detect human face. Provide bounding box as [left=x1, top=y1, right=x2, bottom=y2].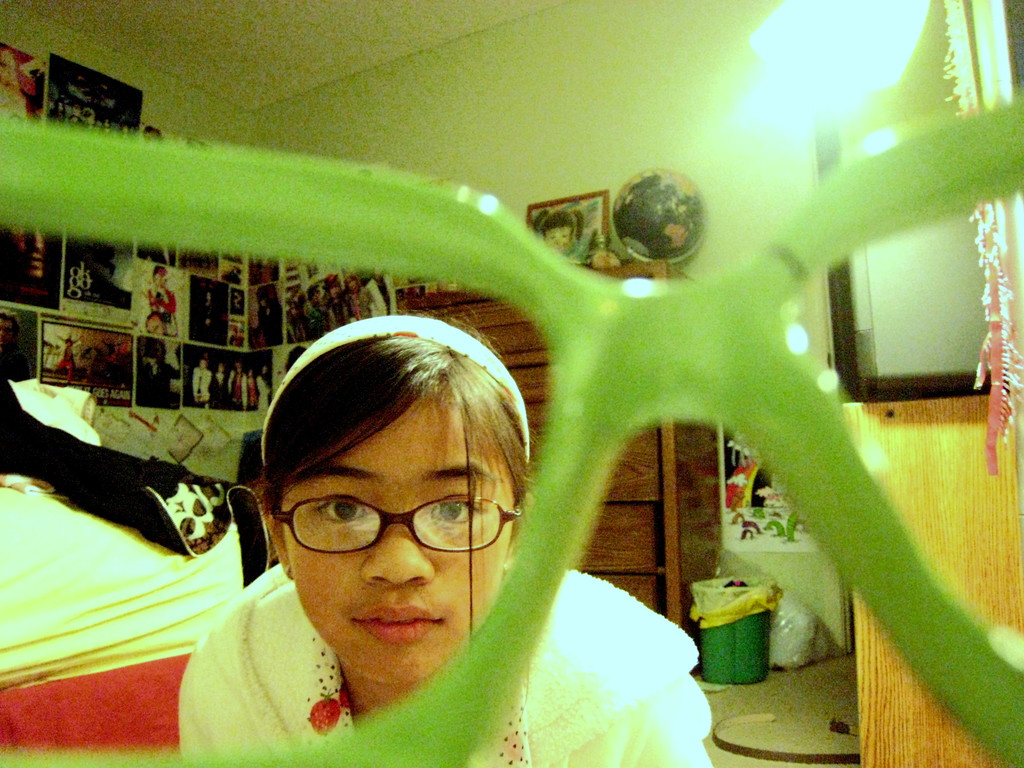
[left=275, top=385, right=525, bottom=691].
